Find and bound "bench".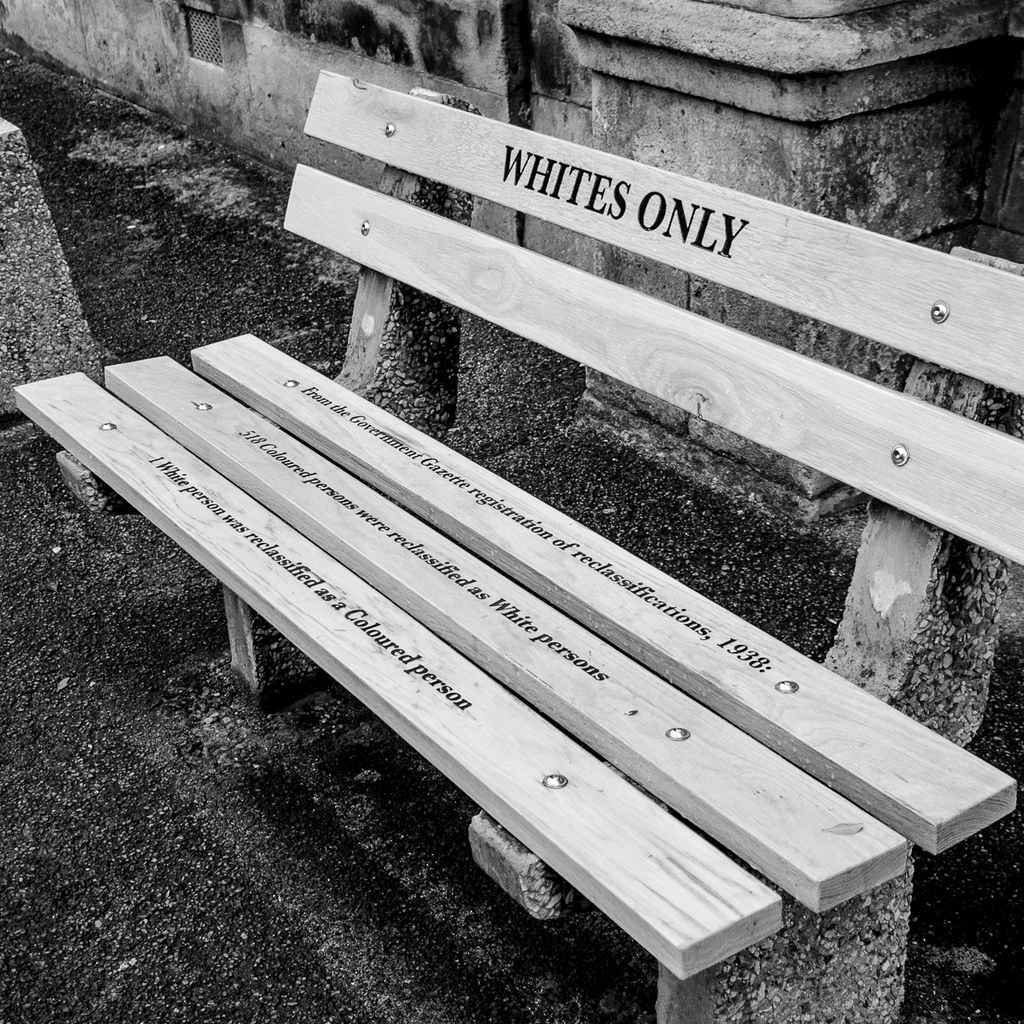
Bound: rect(10, 68, 1023, 1023).
